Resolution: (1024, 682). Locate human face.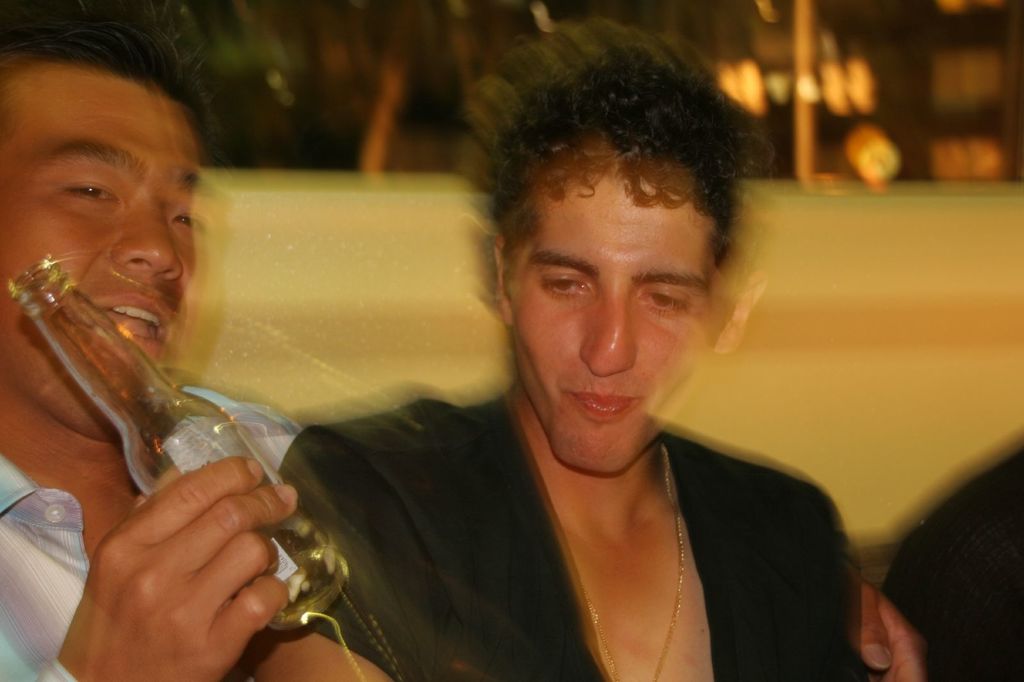
0,68,200,424.
